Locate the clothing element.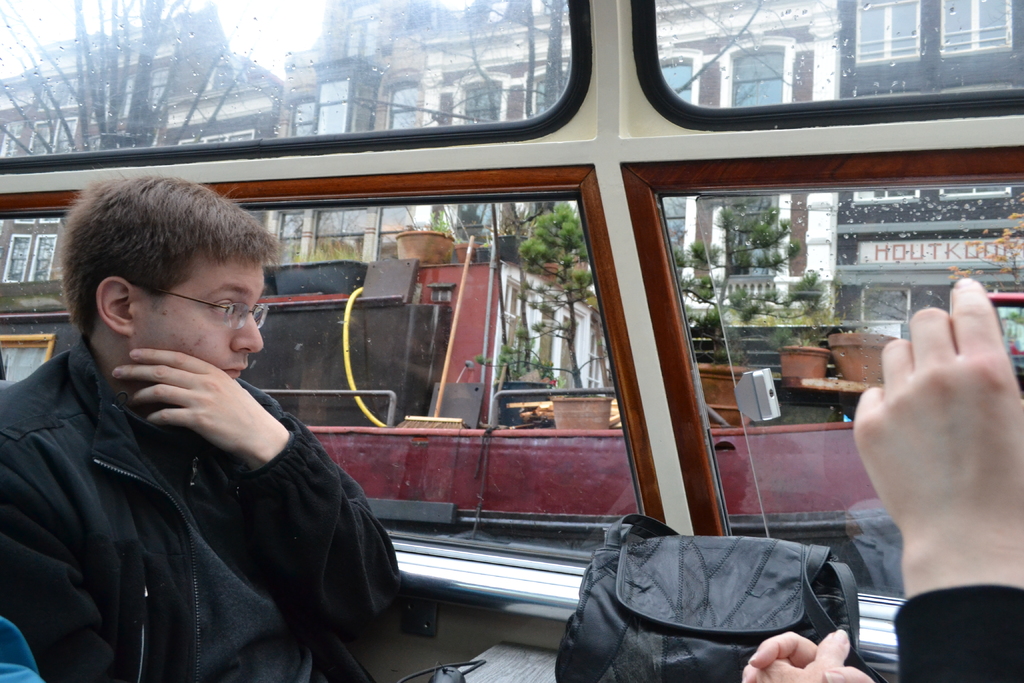
Element bbox: box(893, 579, 1023, 682).
